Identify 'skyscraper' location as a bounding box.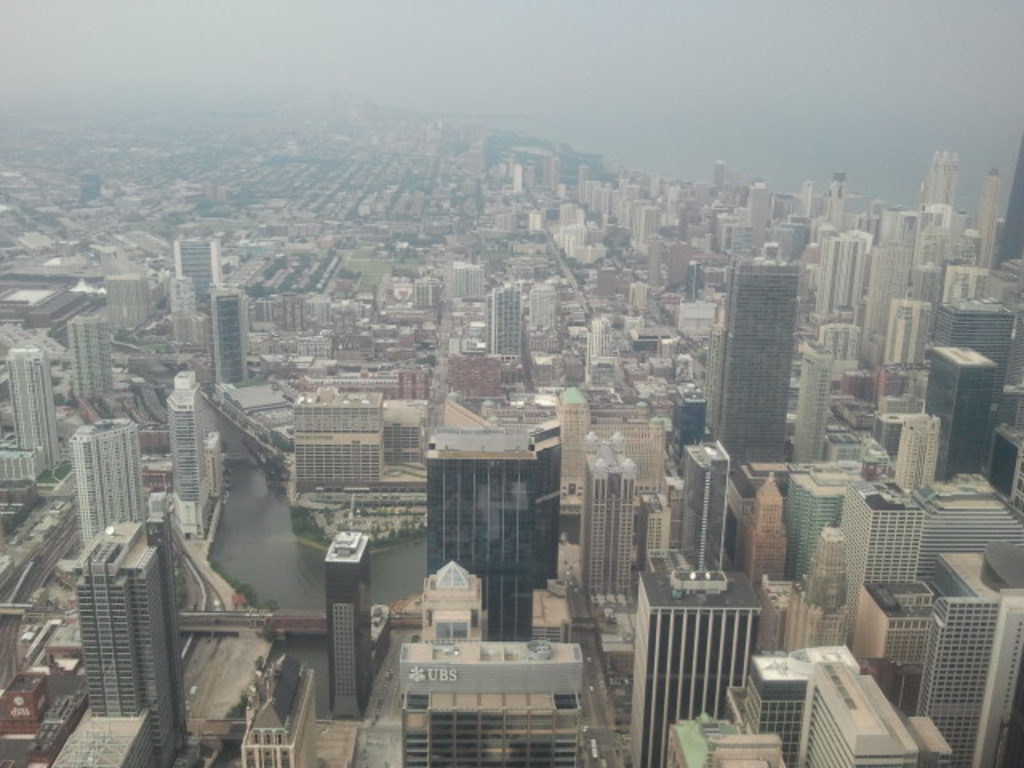
<box>586,435,637,619</box>.
